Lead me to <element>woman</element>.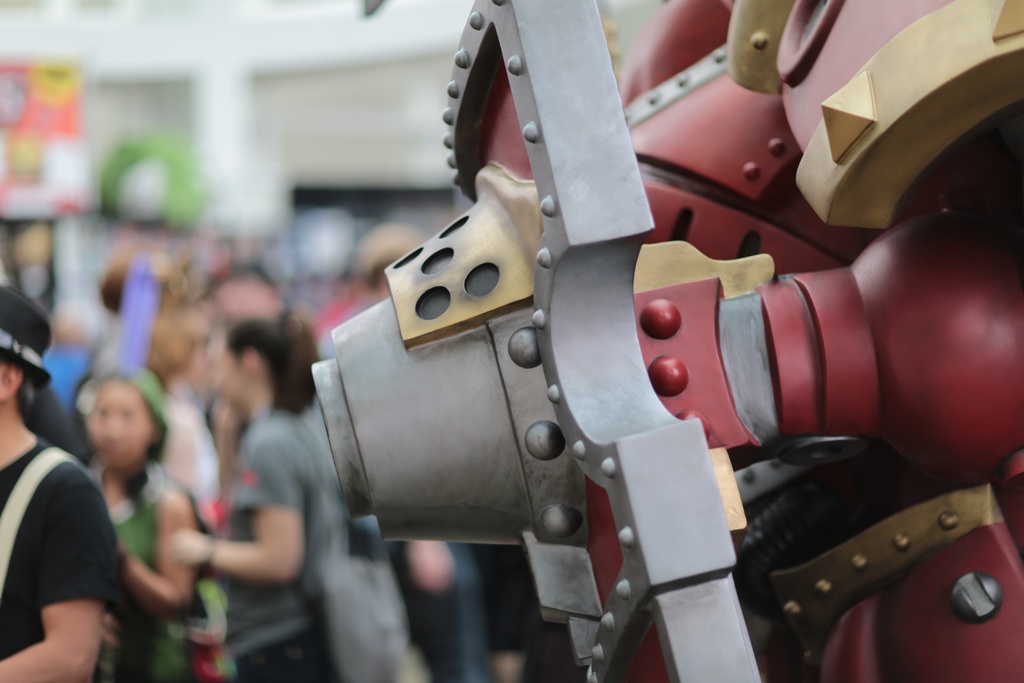
Lead to BBox(70, 365, 204, 682).
